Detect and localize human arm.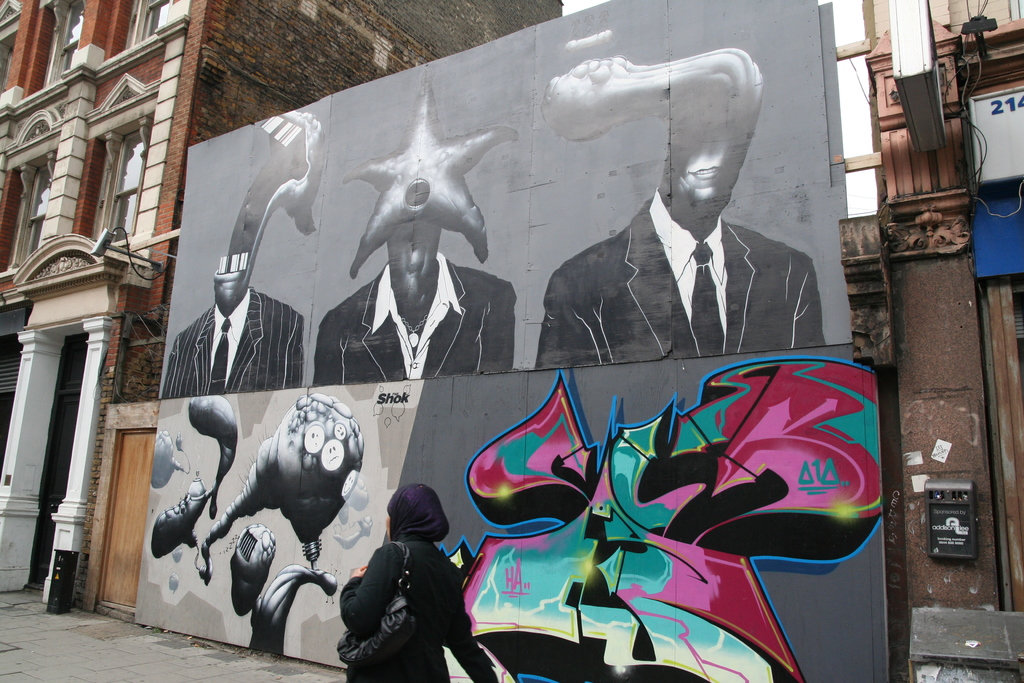
Localized at region(531, 269, 584, 372).
